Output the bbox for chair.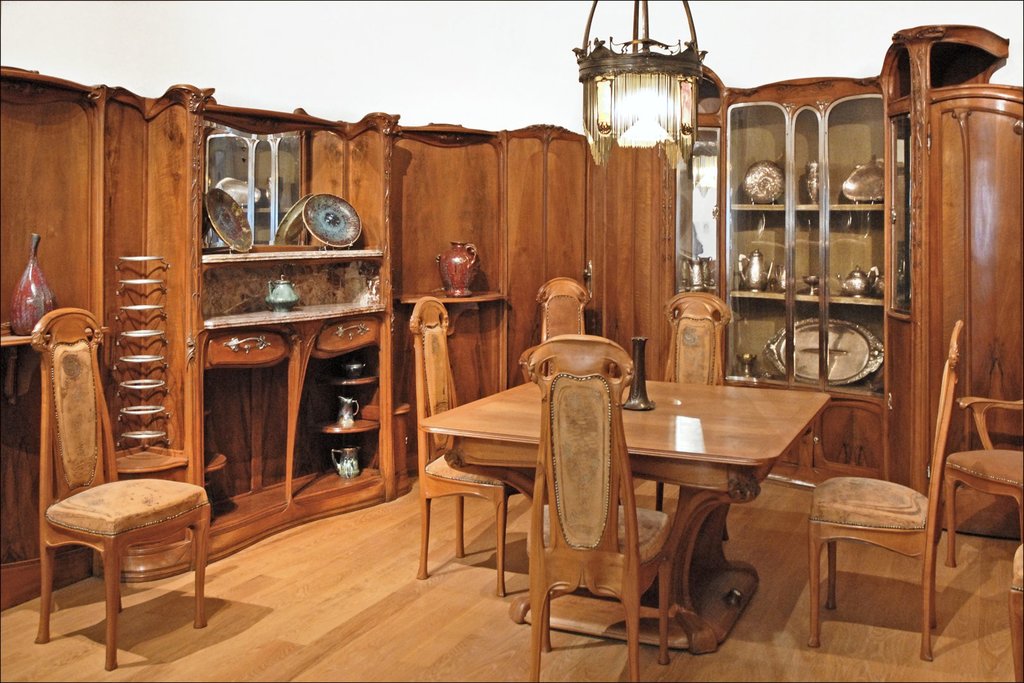
(941,398,1023,569).
